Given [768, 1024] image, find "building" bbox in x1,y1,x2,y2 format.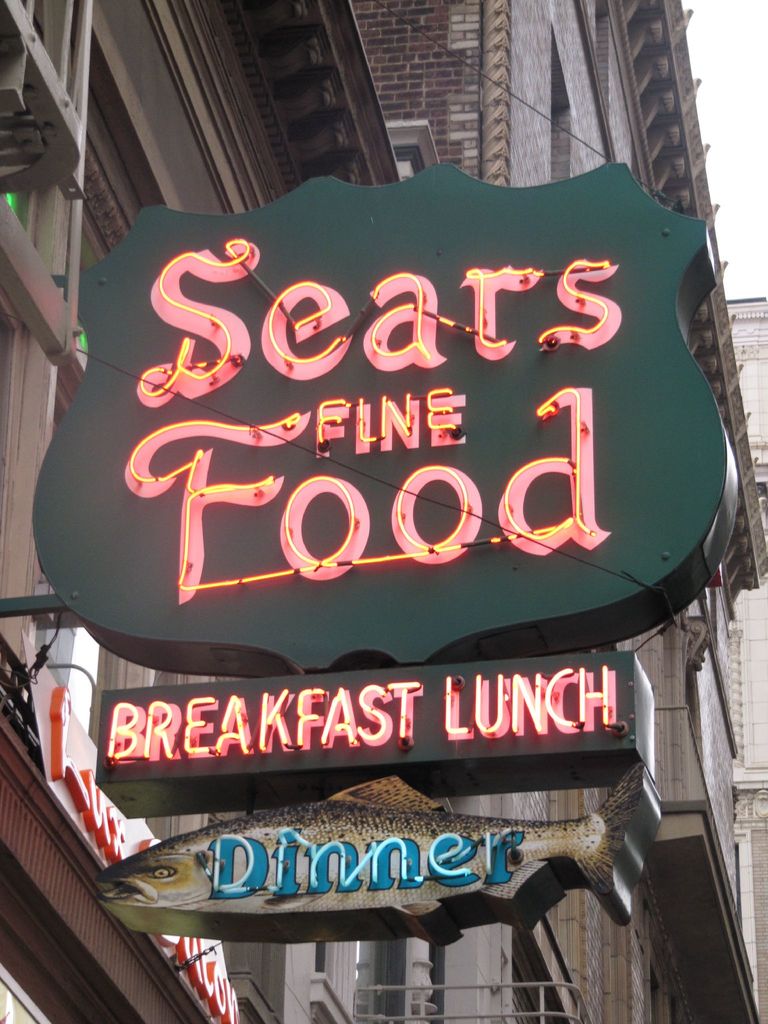
353,0,767,1023.
